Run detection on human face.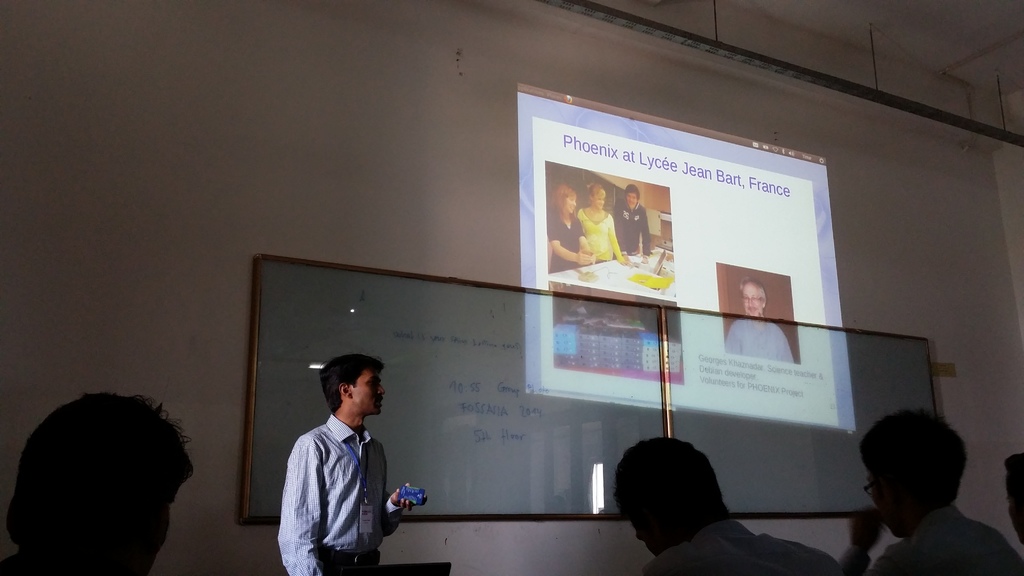
Result: 625/191/637/205.
